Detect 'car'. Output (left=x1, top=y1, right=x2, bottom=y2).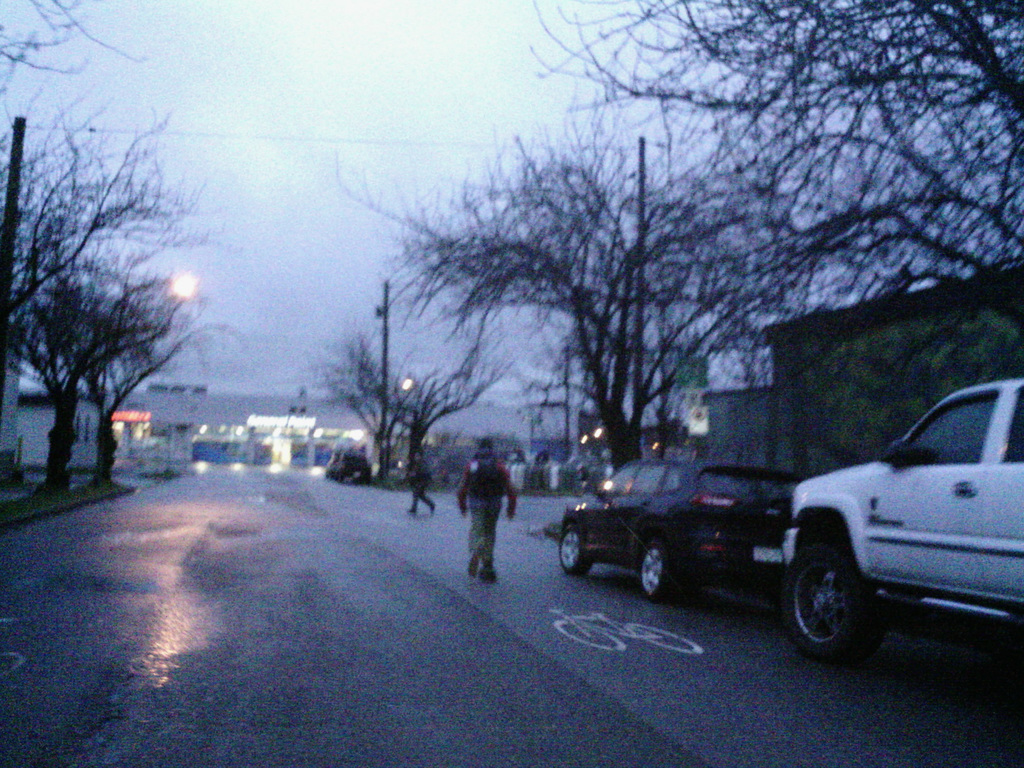
(left=337, top=456, right=372, bottom=484).
